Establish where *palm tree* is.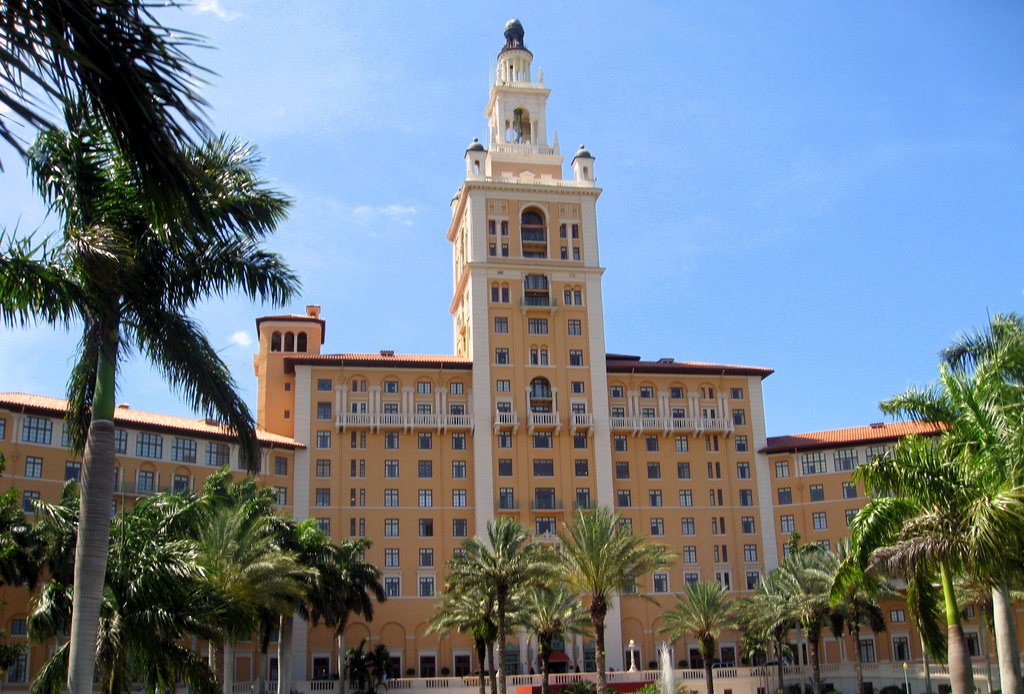
Established at {"left": 868, "top": 454, "right": 949, "bottom": 693}.
